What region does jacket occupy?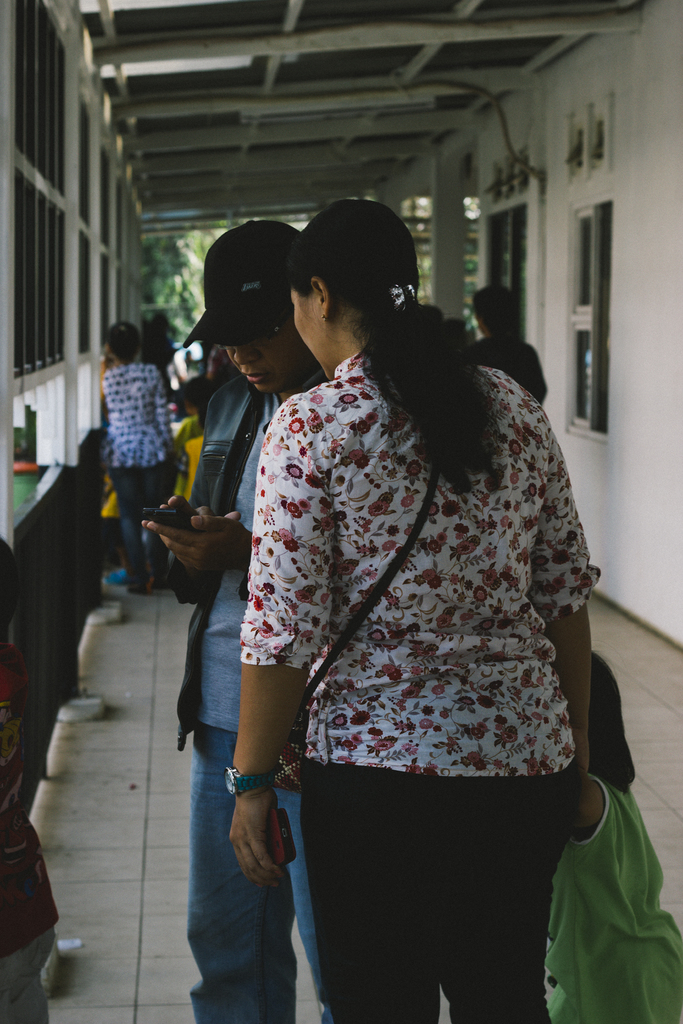
160,375,262,751.
